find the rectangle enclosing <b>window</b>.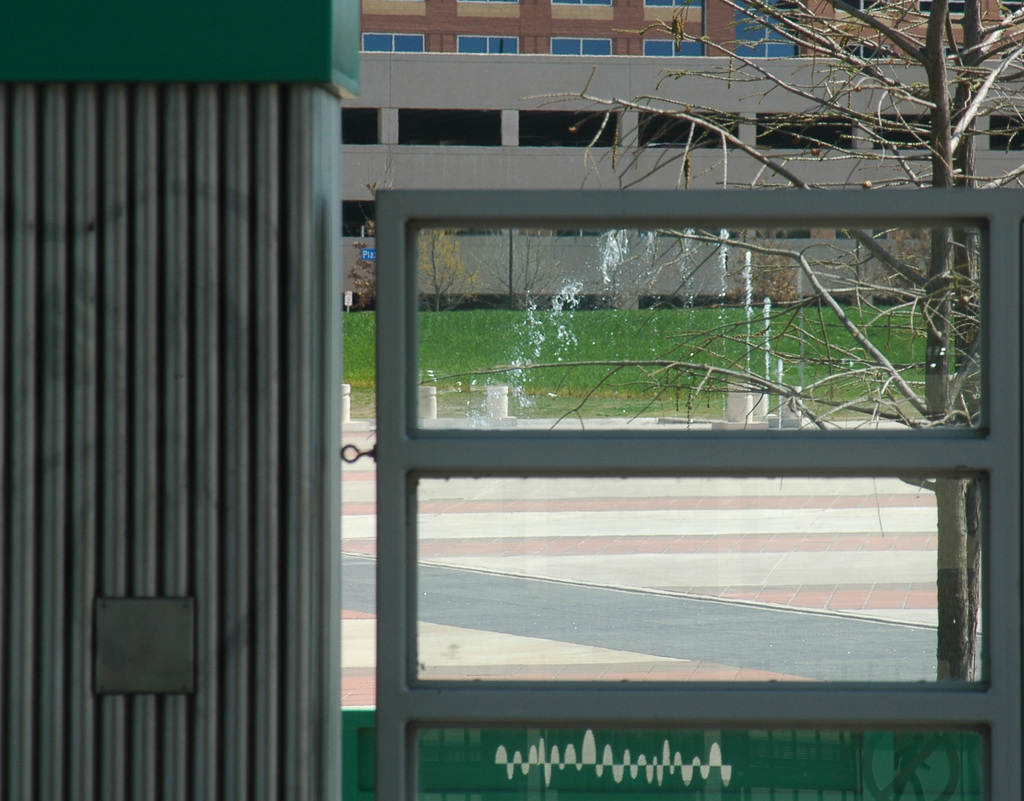
991 117 1023 156.
